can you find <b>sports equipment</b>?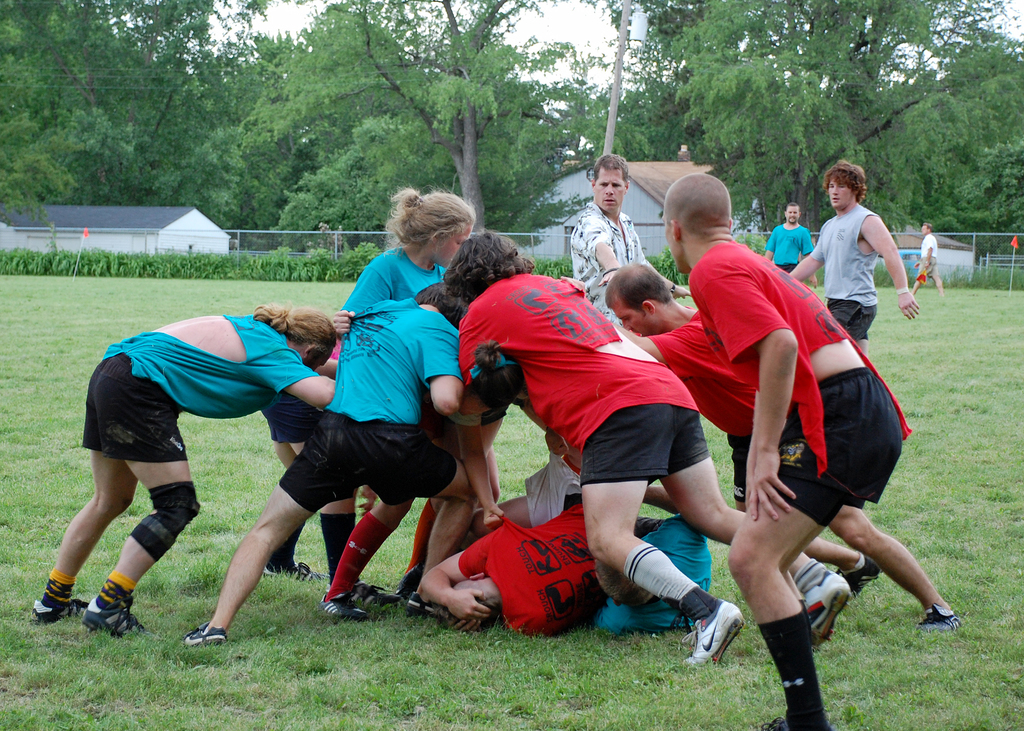
Yes, bounding box: left=914, top=603, right=964, bottom=633.
